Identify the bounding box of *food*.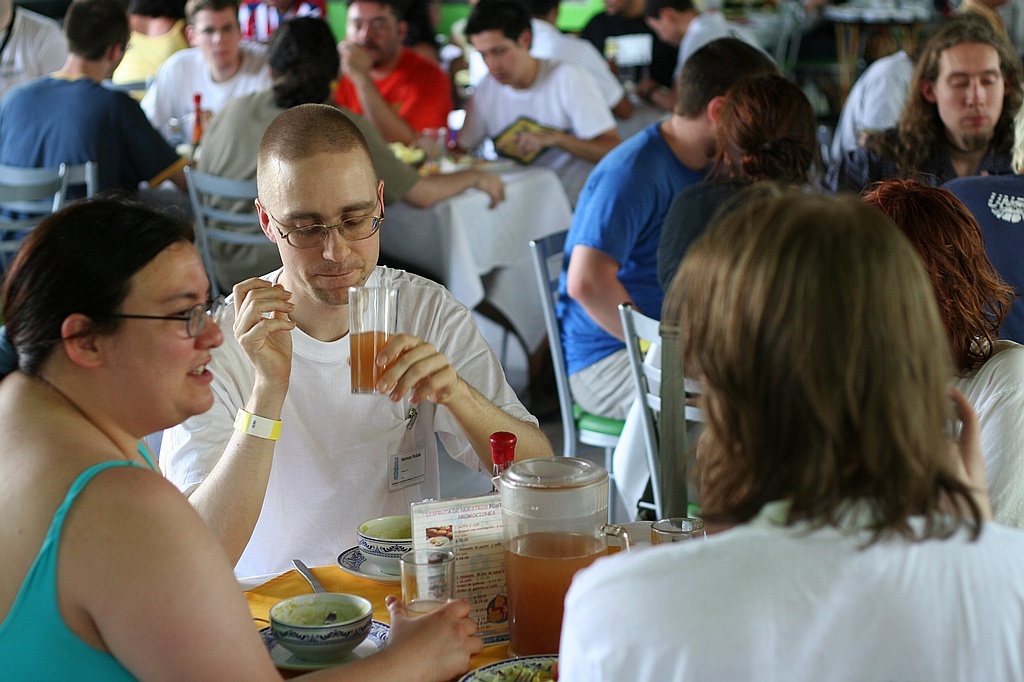
bbox(246, 575, 374, 656).
